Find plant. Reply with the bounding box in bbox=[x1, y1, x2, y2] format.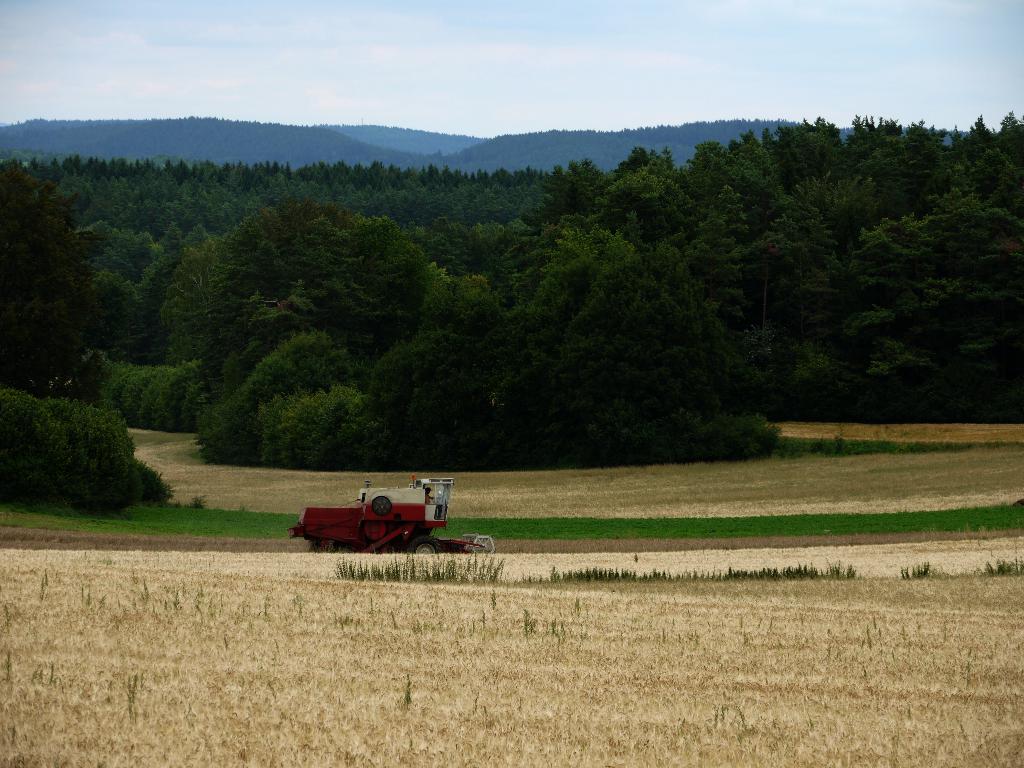
bbox=[972, 556, 1023, 575].
